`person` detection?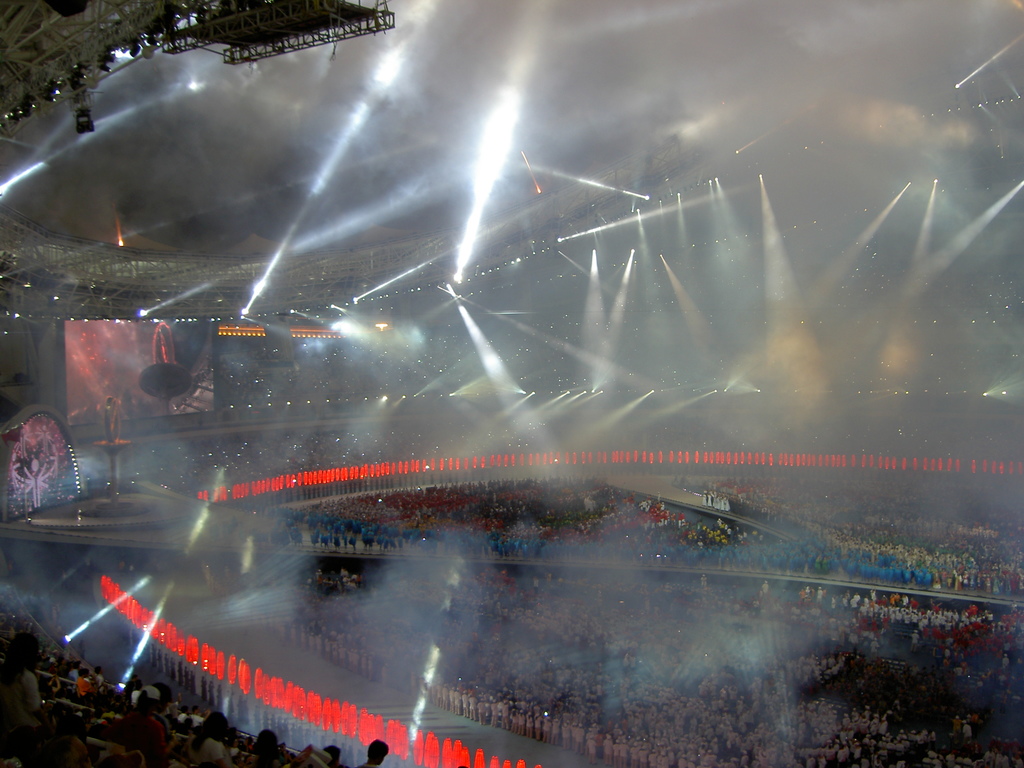
{"left": 3, "top": 626, "right": 42, "bottom": 741}
